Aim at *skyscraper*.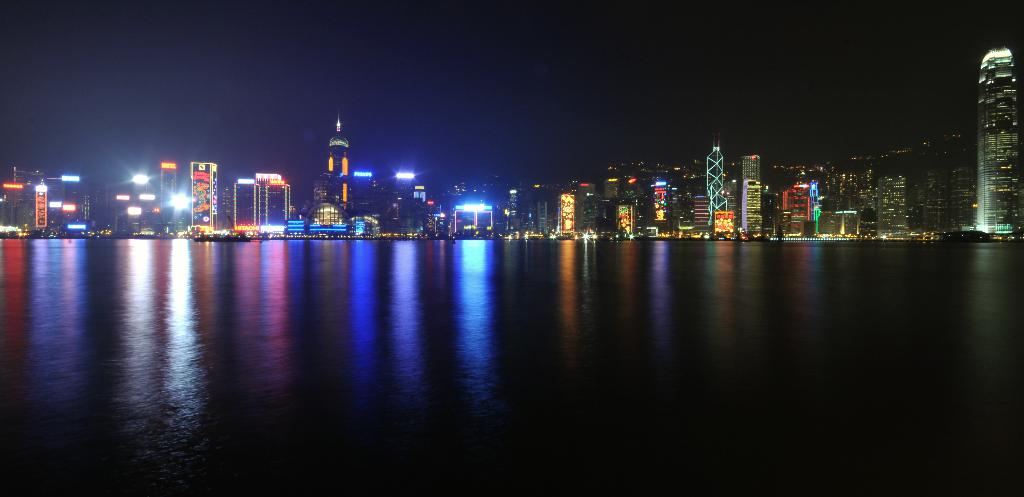
Aimed at <box>537,168,602,240</box>.
